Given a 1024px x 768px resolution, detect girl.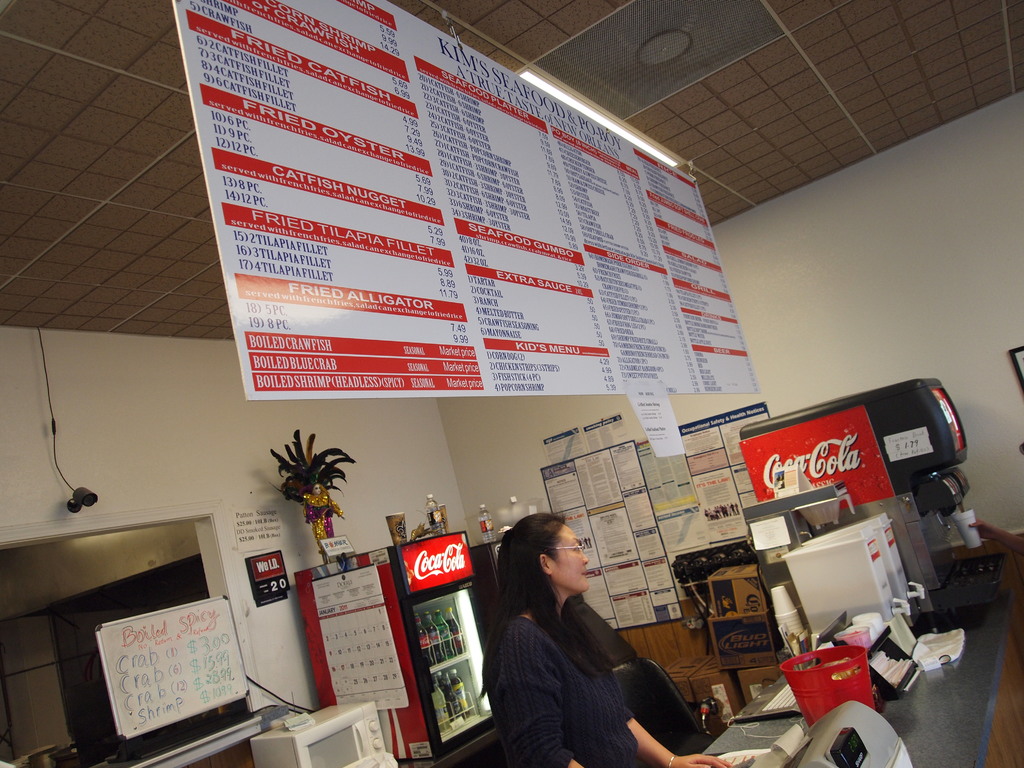
region(475, 514, 734, 767).
